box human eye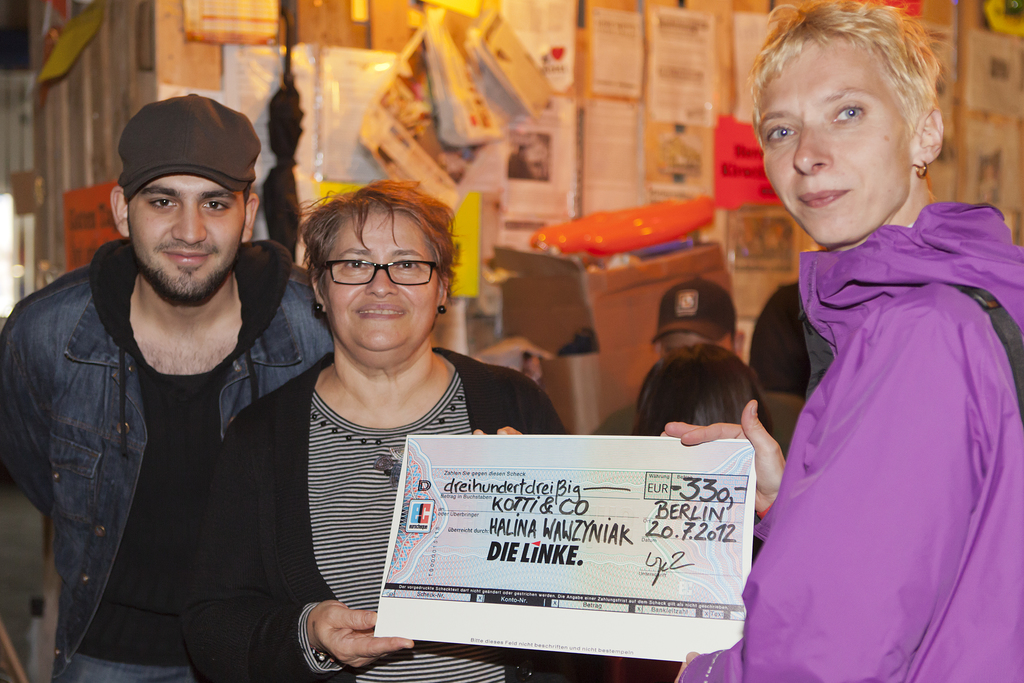
x1=831 y1=101 x2=866 y2=120
